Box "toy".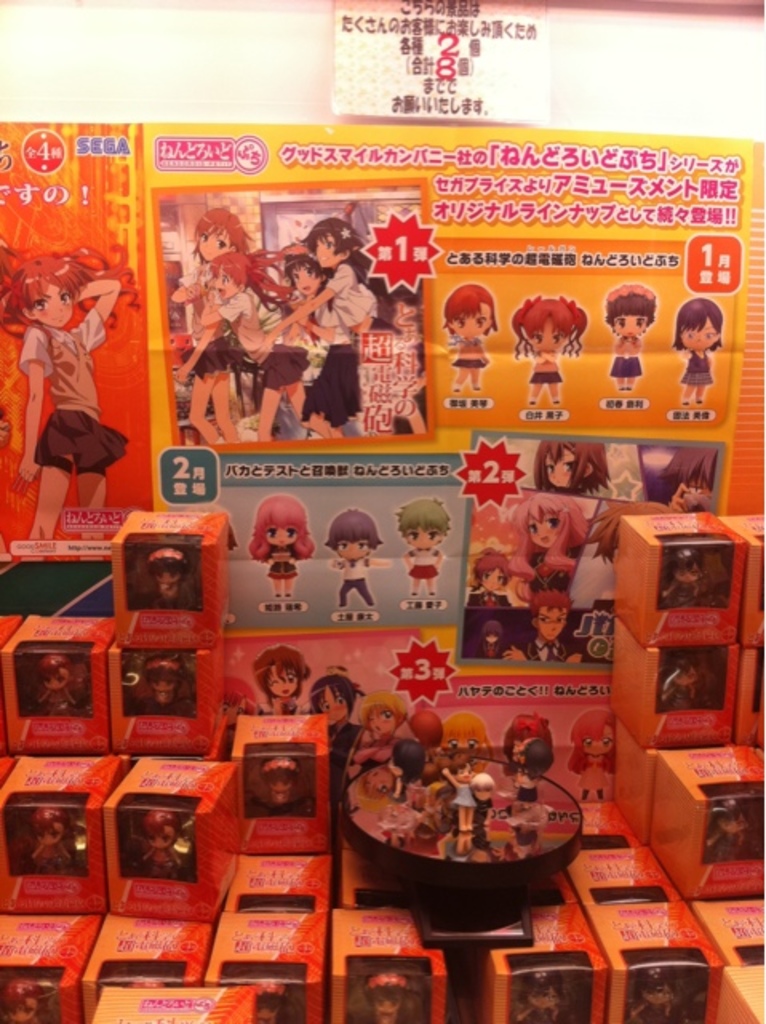
rect(628, 962, 684, 1022).
